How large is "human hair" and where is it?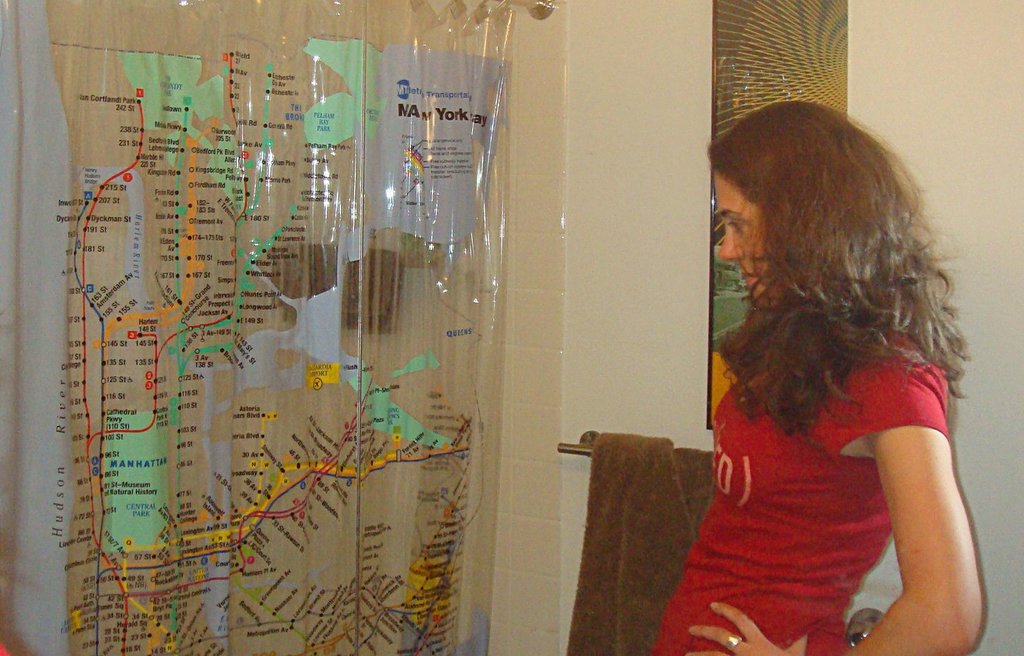
Bounding box: {"x1": 728, "y1": 112, "x2": 960, "y2": 431}.
